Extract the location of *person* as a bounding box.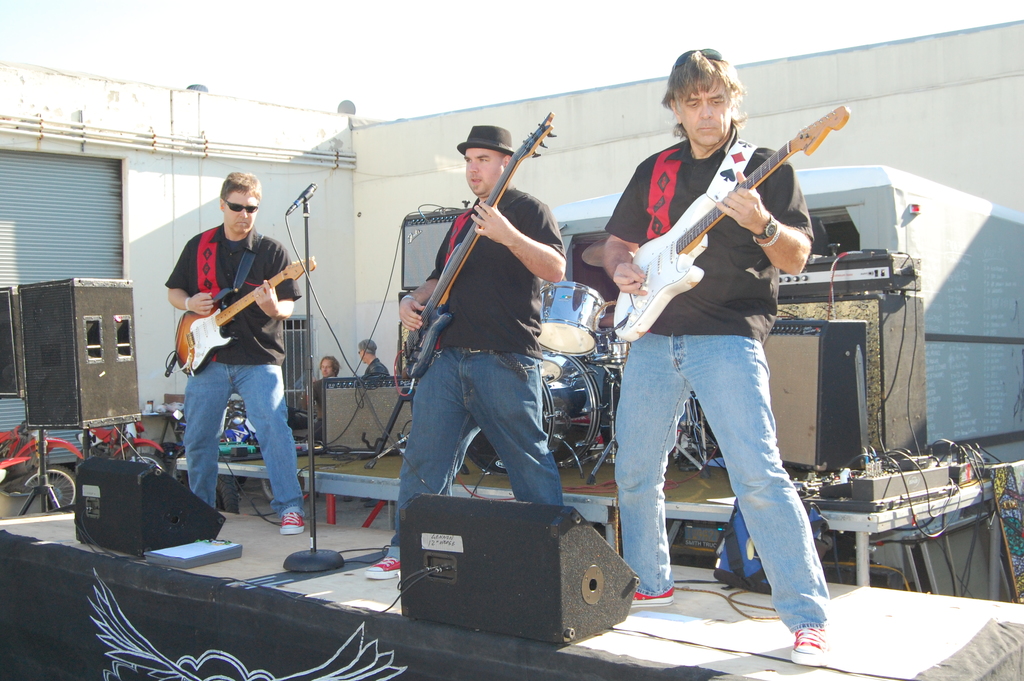
bbox=(593, 52, 838, 675).
